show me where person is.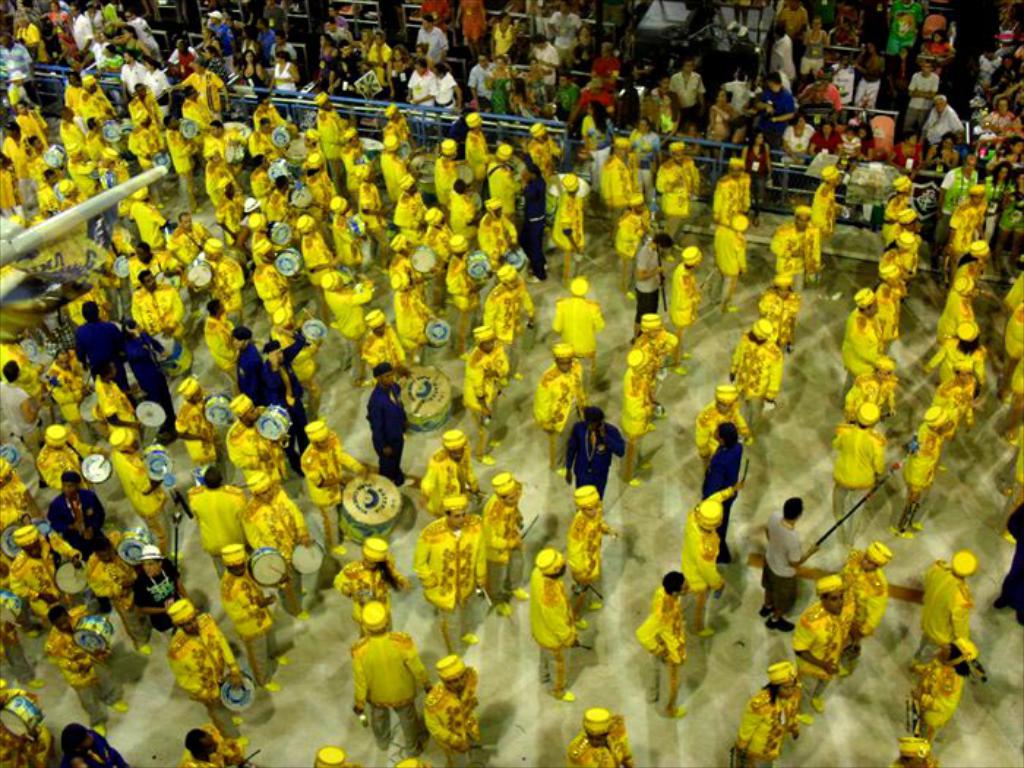
person is at select_region(701, 420, 729, 562).
